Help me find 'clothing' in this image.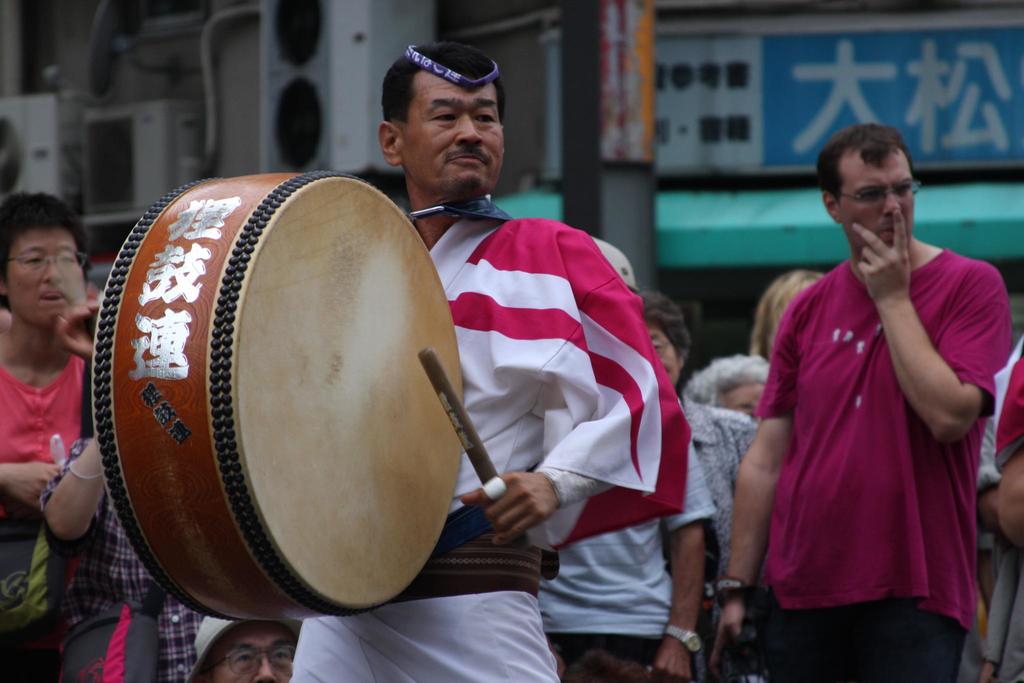
Found it: <region>0, 340, 84, 679</region>.
